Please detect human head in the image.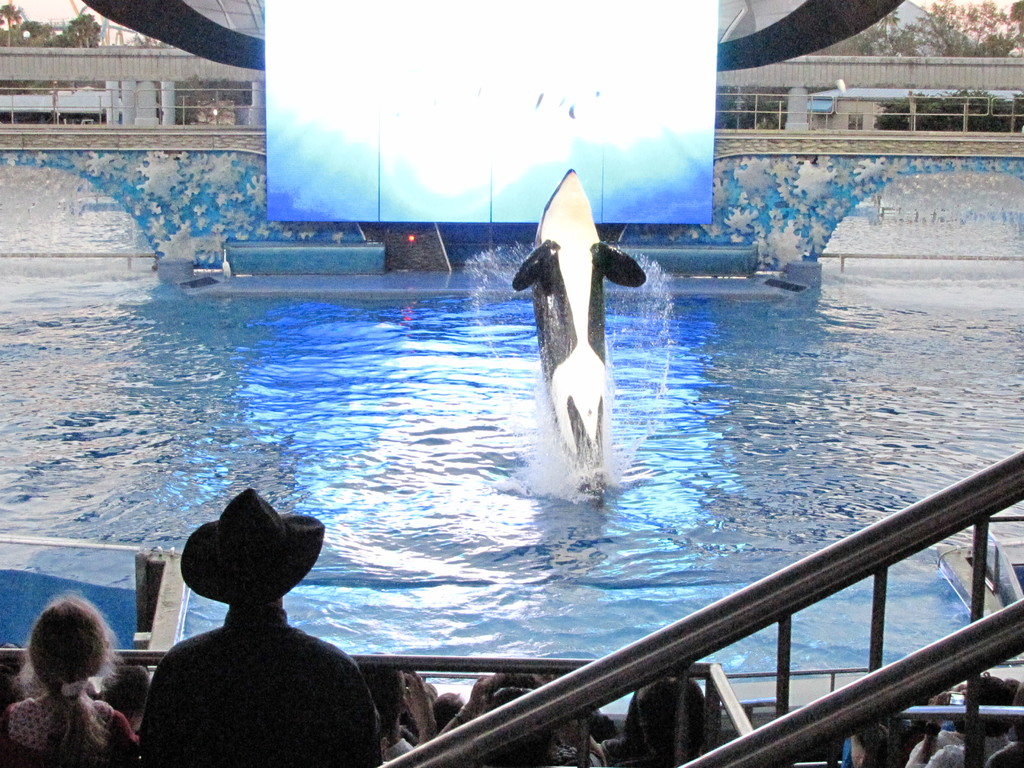
x1=1 y1=589 x2=134 y2=767.
